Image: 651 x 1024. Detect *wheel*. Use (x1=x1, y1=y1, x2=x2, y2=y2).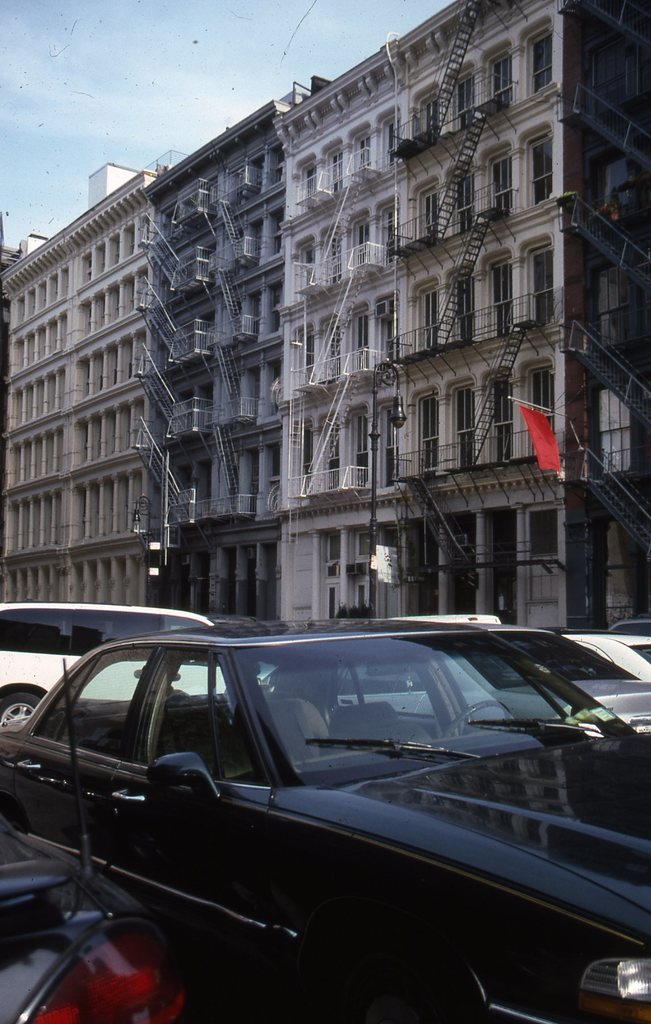
(x1=0, y1=695, x2=38, y2=733).
